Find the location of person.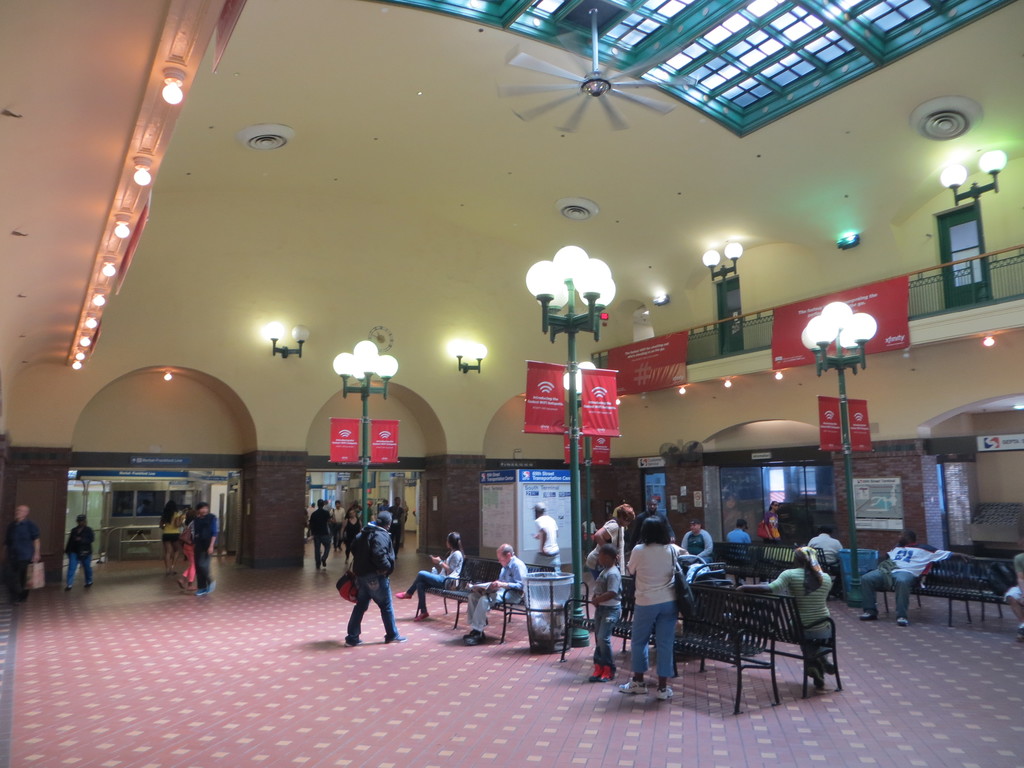
Location: {"x1": 762, "y1": 502, "x2": 783, "y2": 542}.
